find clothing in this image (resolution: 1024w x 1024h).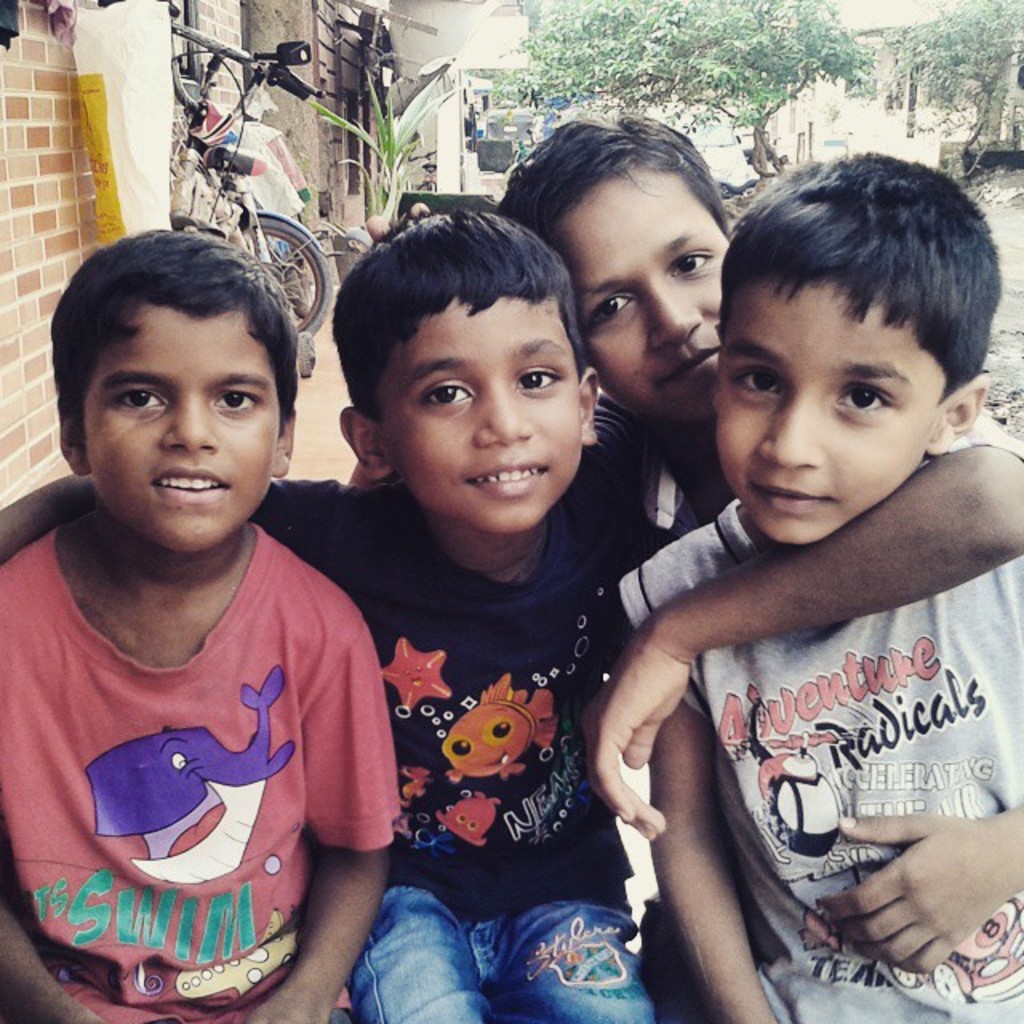
[left=574, top=366, right=1022, bottom=544].
